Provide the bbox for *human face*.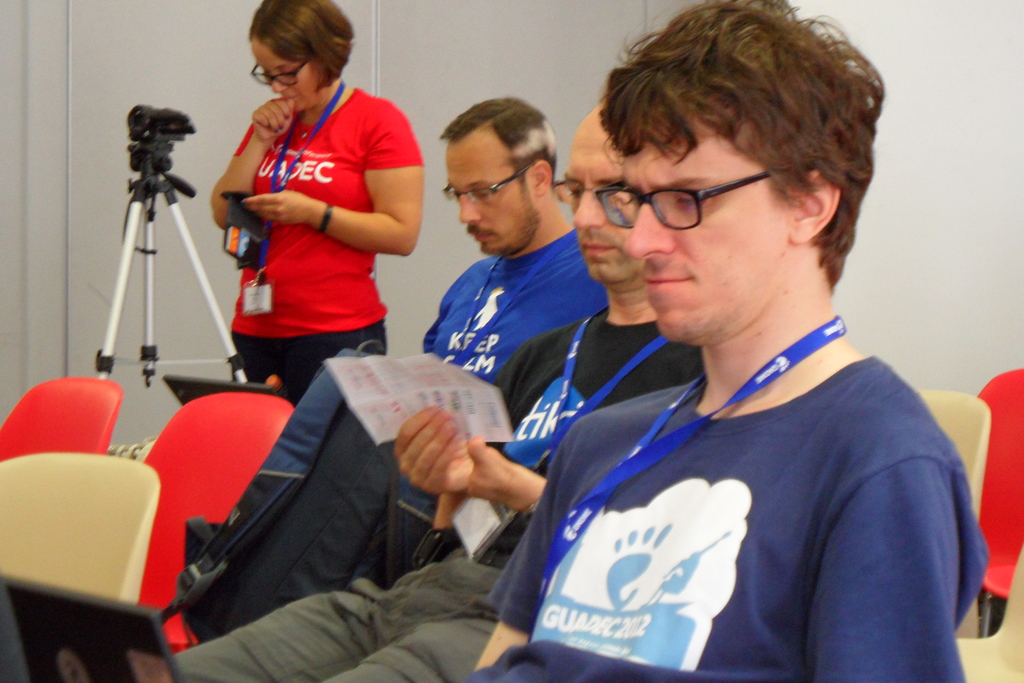
l=619, t=149, r=808, b=358.
